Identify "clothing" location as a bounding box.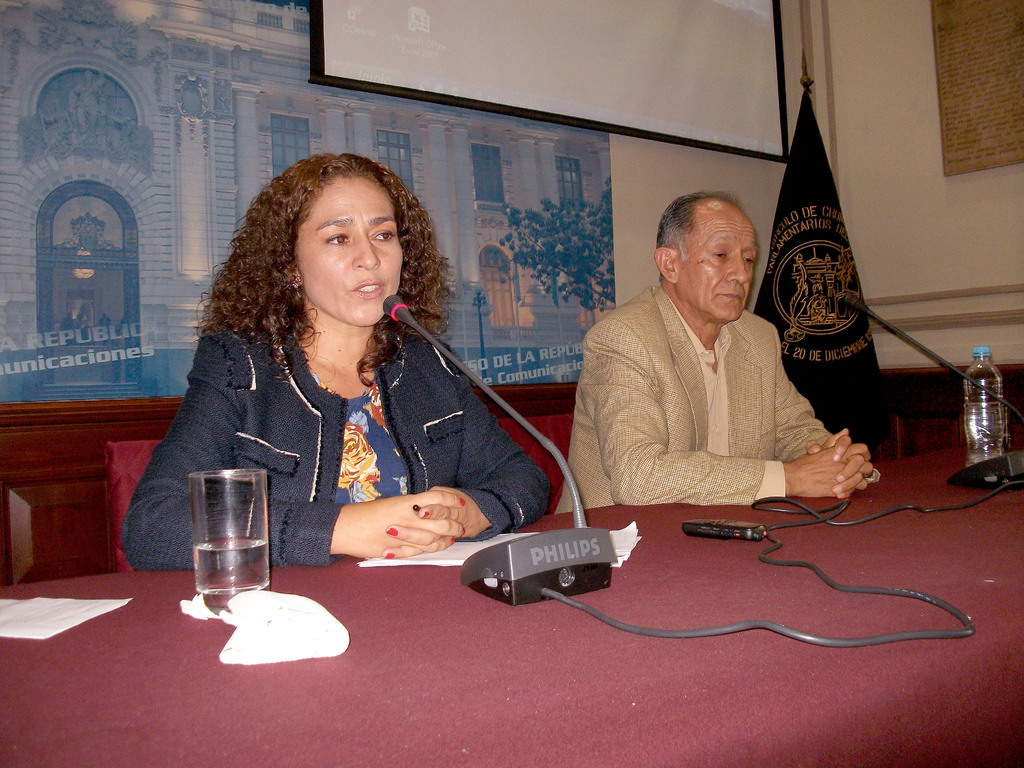
l=116, t=294, r=568, b=577.
